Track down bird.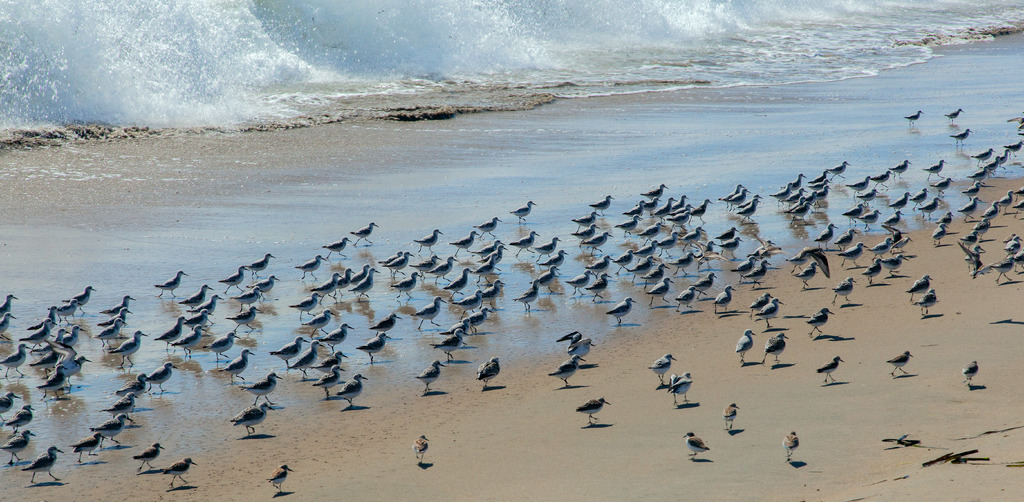
Tracked to 0/393/14/416.
